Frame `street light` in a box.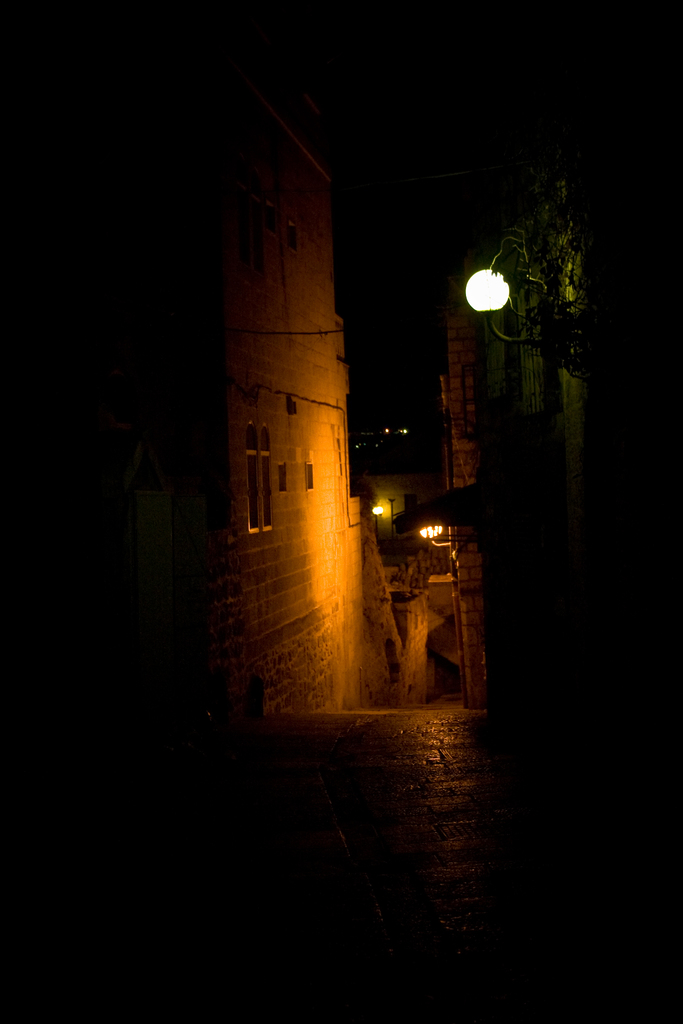
(left=446, top=236, right=543, bottom=355).
